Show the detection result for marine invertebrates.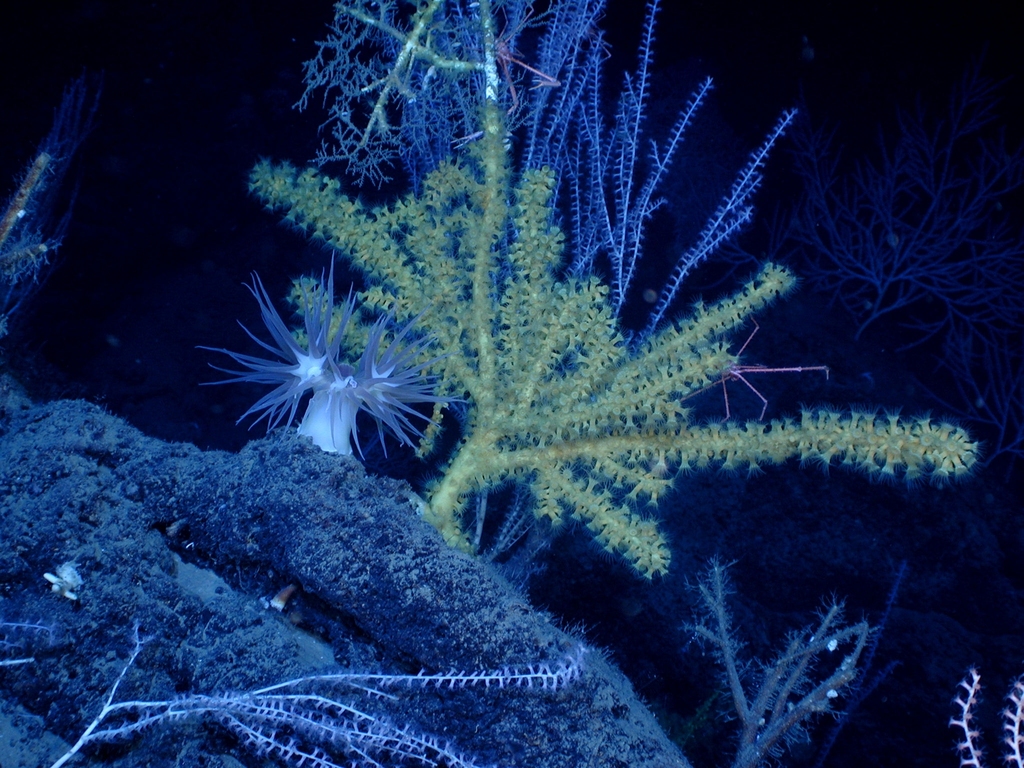
x1=207 y1=0 x2=989 y2=580.
